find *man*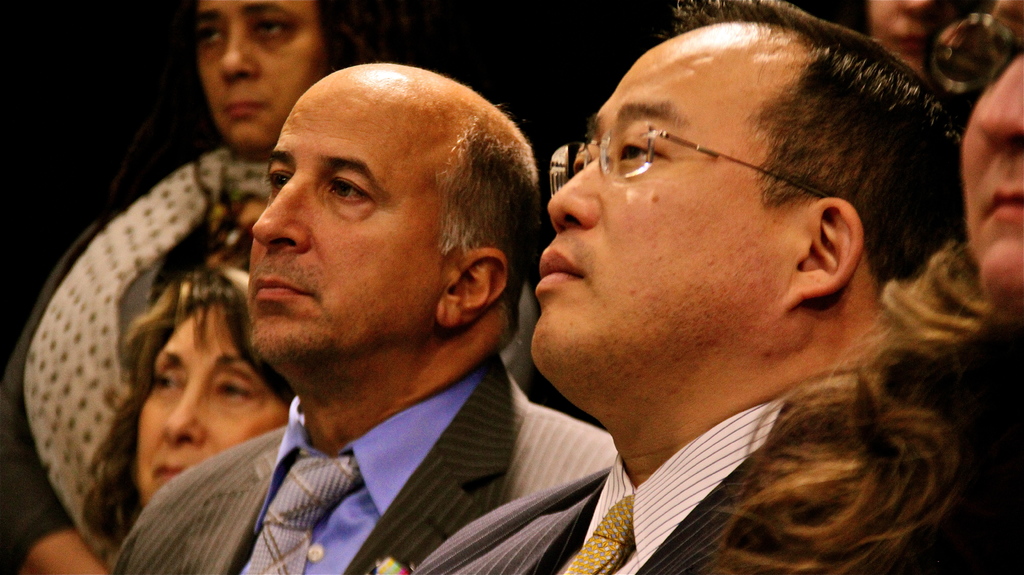
locate(97, 60, 609, 574)
